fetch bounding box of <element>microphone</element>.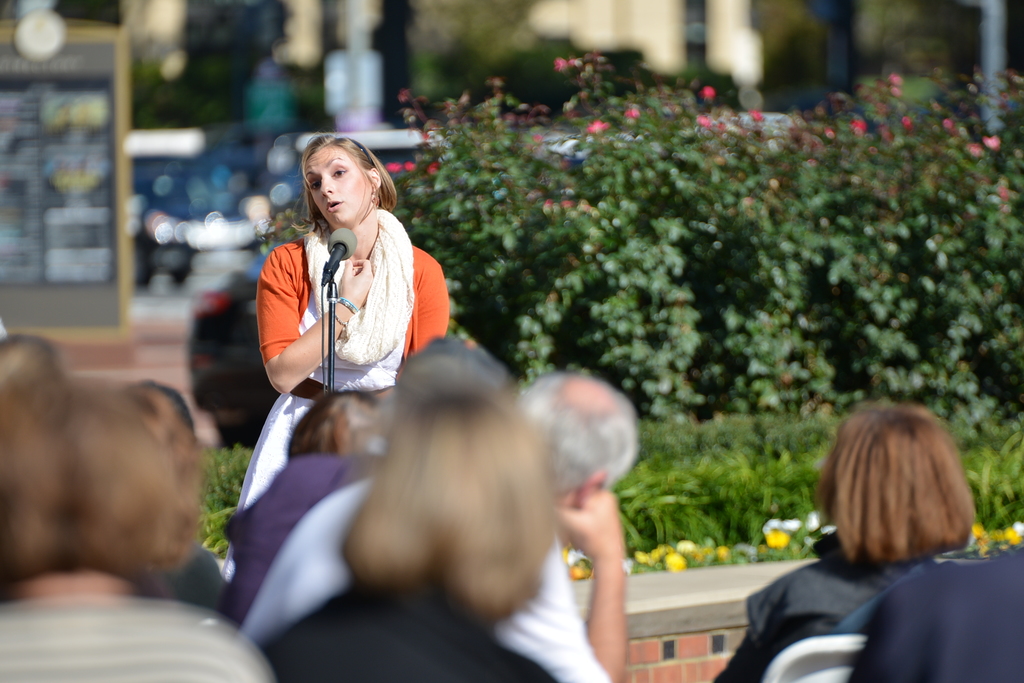
Bbox: <box>323,226,358,272</box>.
